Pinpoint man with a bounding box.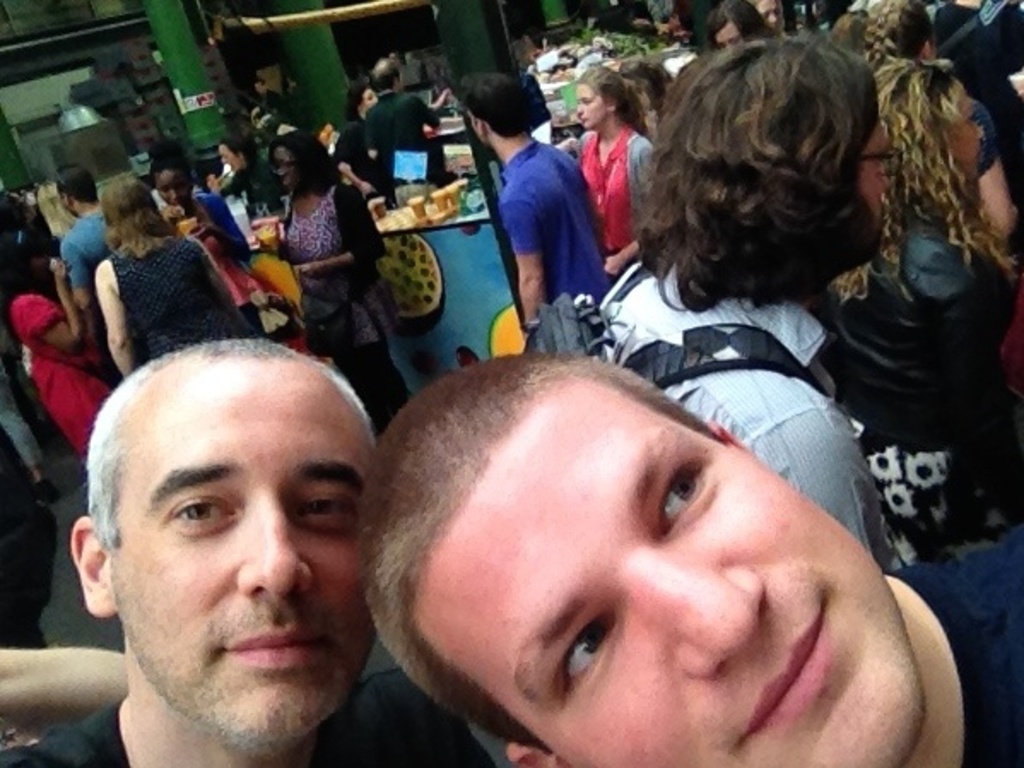
(349,352,1022,766).
